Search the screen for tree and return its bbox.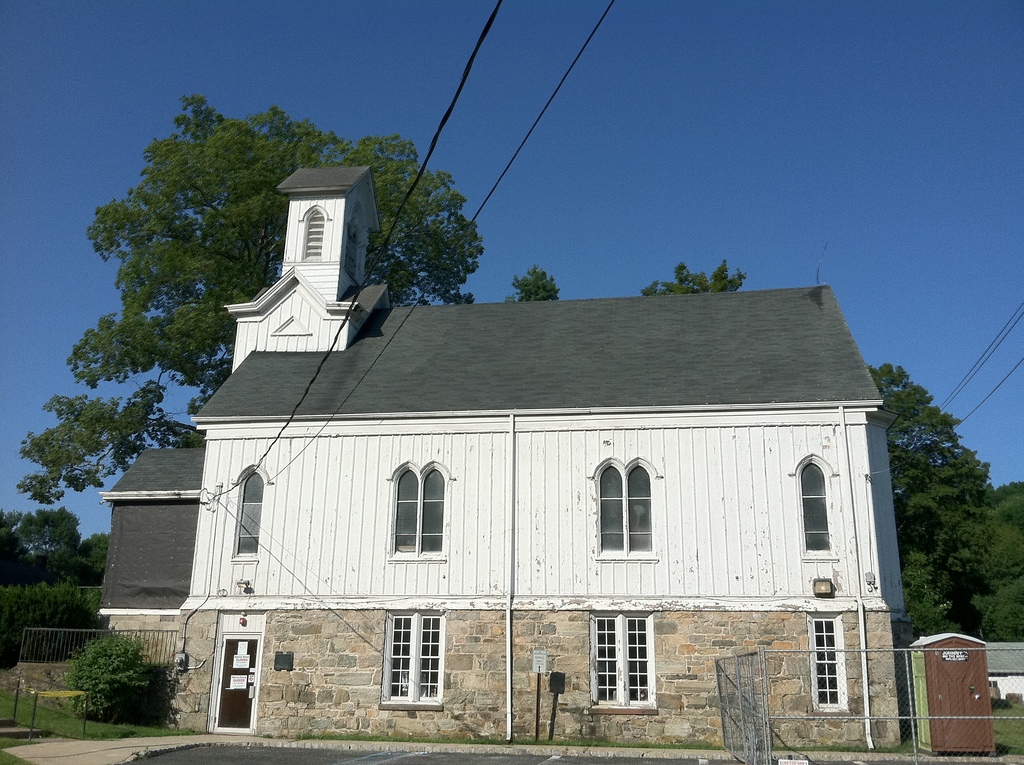
Found: [640, 257, 756, 298].
